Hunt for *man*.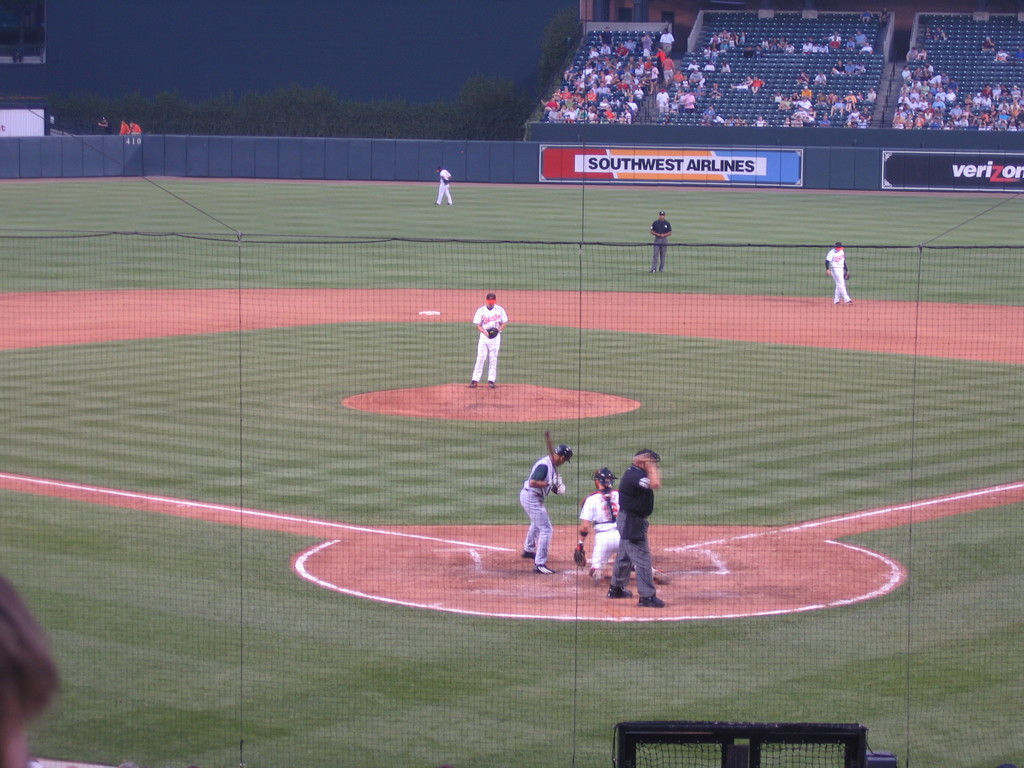
Hunted down at [825, 31, 842, 41].
